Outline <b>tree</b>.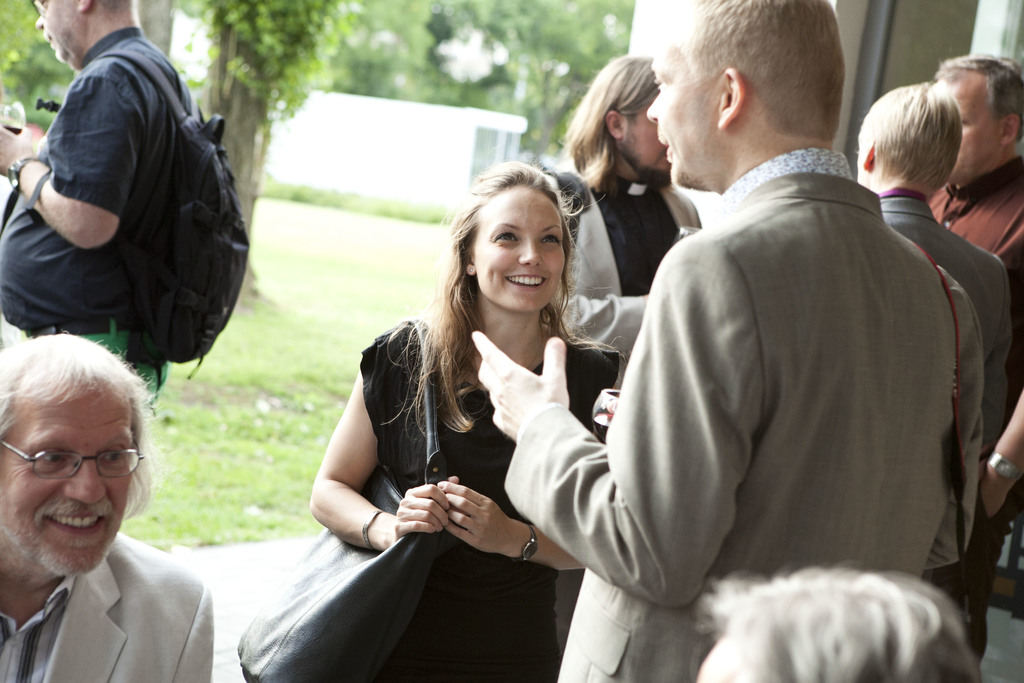
Outline: select_region(0, 0, 88, 139).
